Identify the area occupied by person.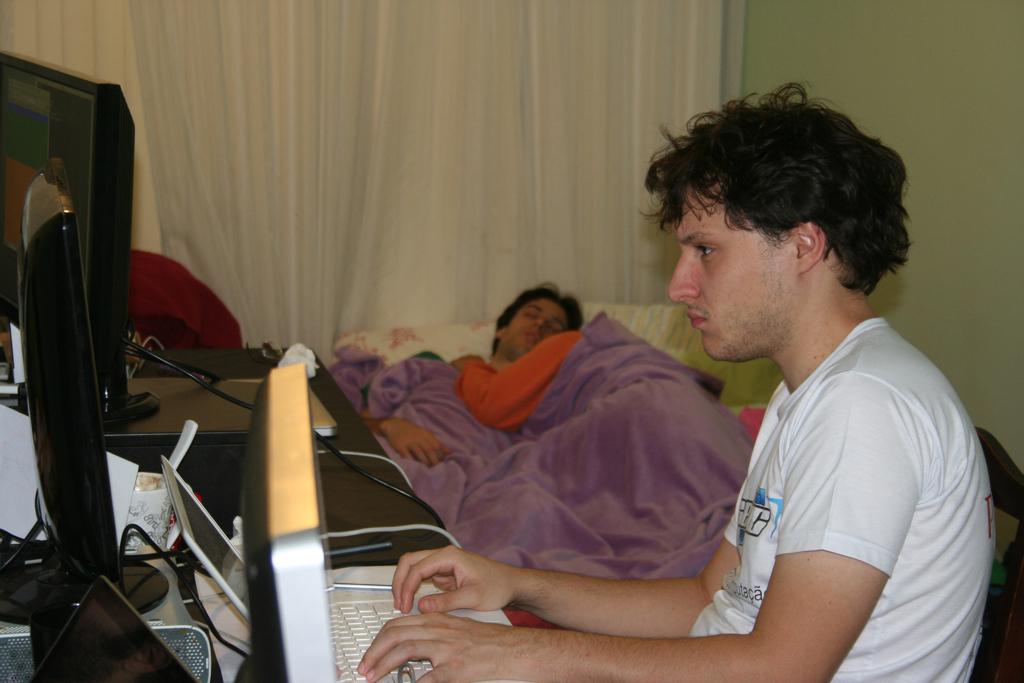
Area: 373 159 971 672.
